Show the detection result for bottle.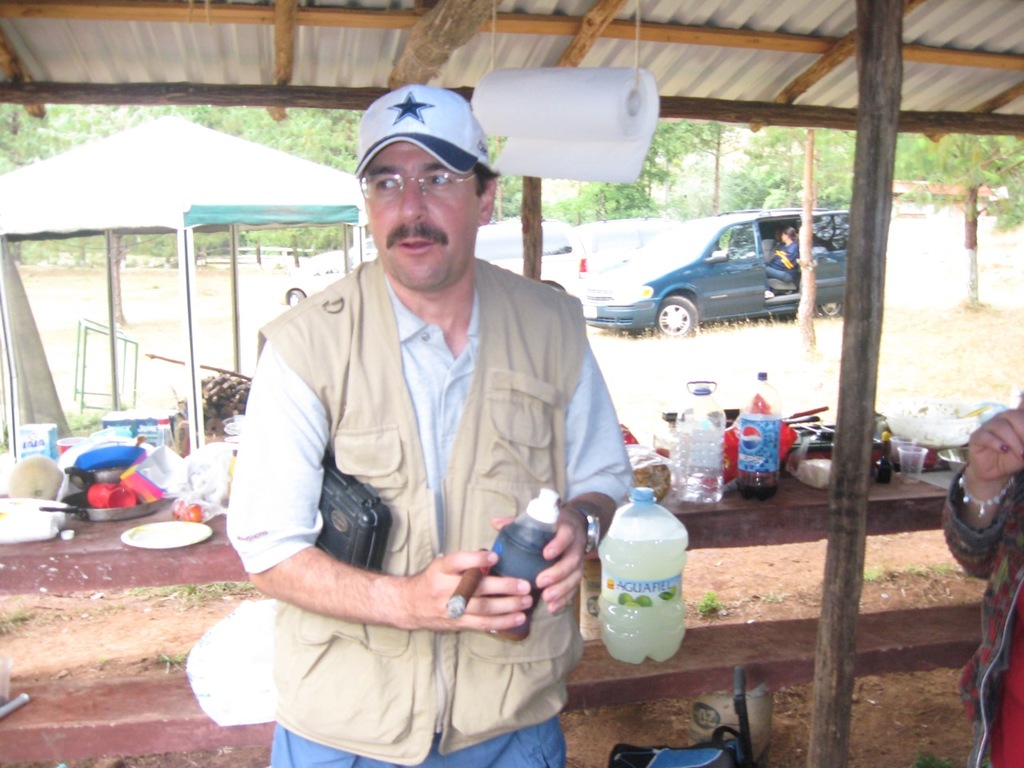
{"left": 597, "top": 479, "right": 690, "bottom": 667}.
